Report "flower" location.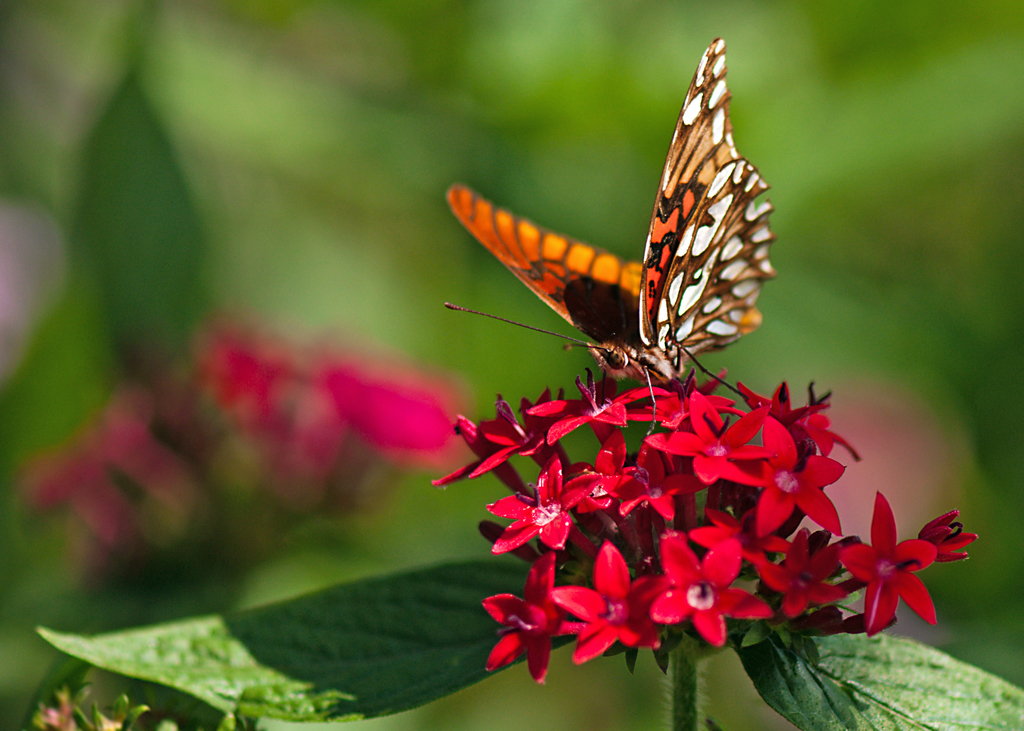
Report: detection(835, 497, 972, 636).
